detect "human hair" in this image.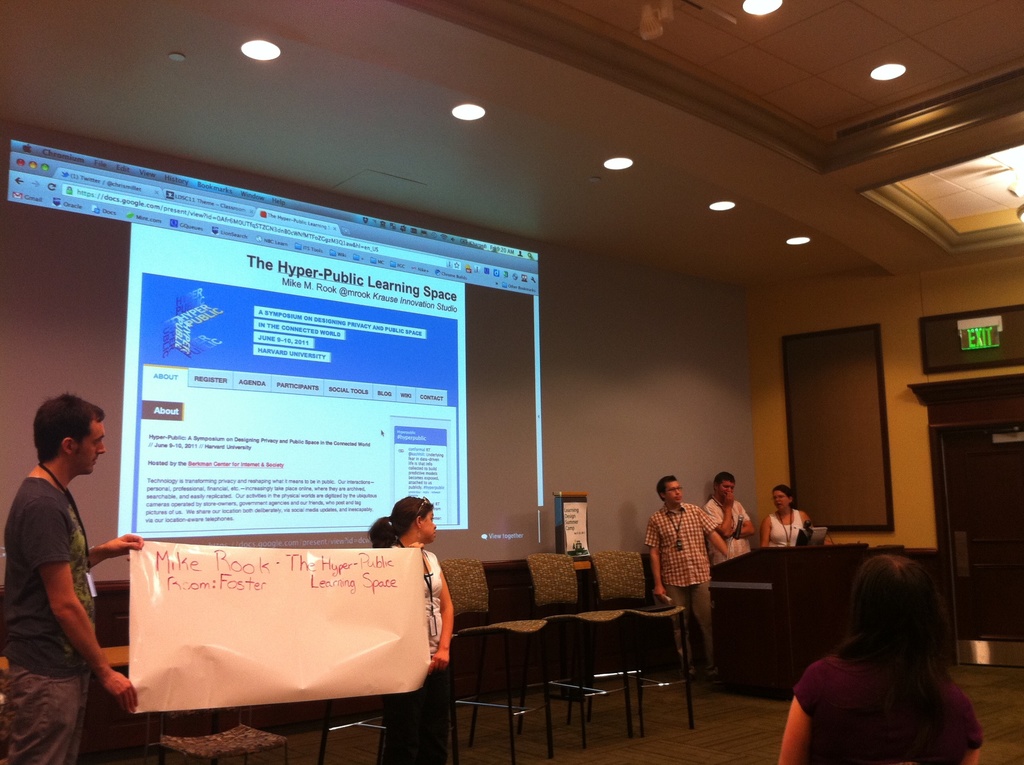
Detection: rect(715, 472, 736, 486).
